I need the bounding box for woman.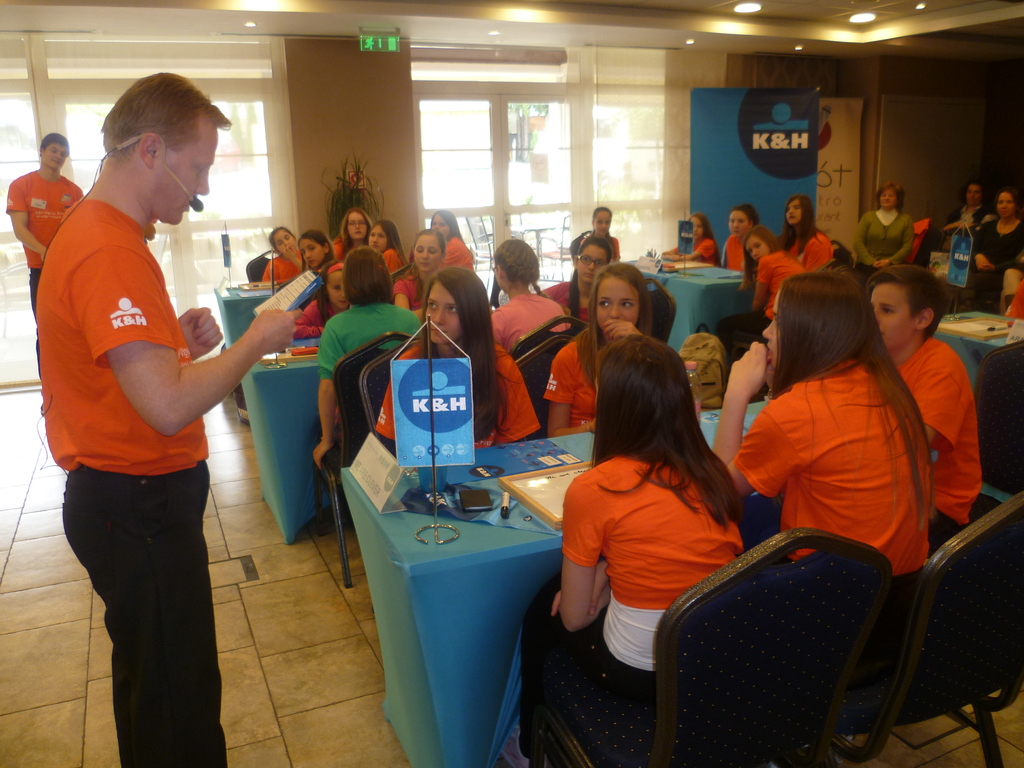
Here it is: bbox(330, 205, 371, 259).
